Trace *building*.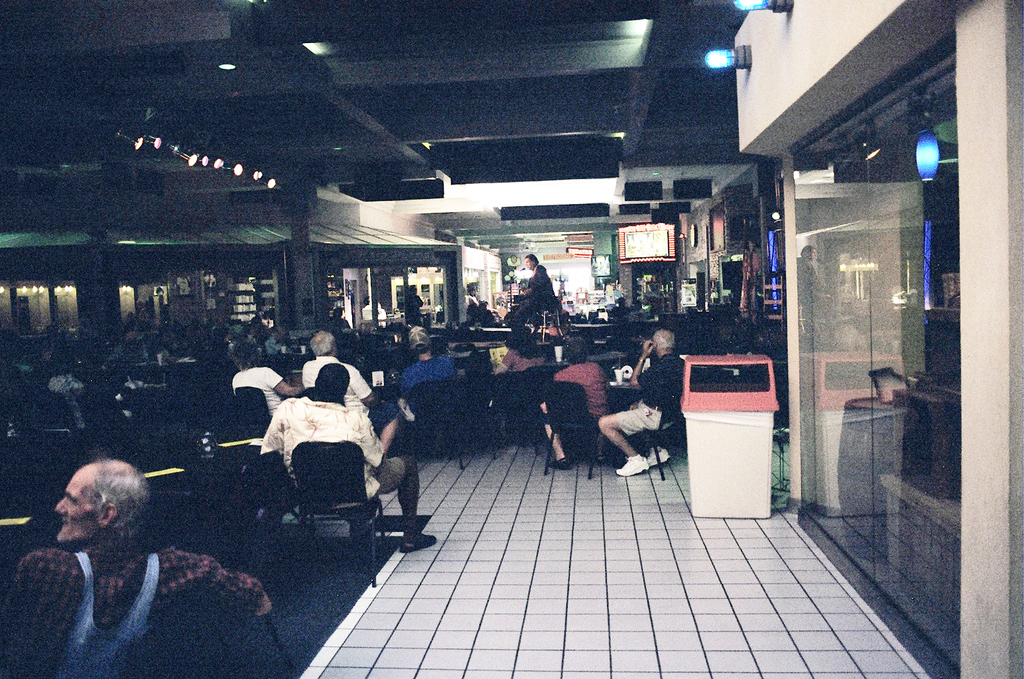
Traced to 0,0,1023,678.
